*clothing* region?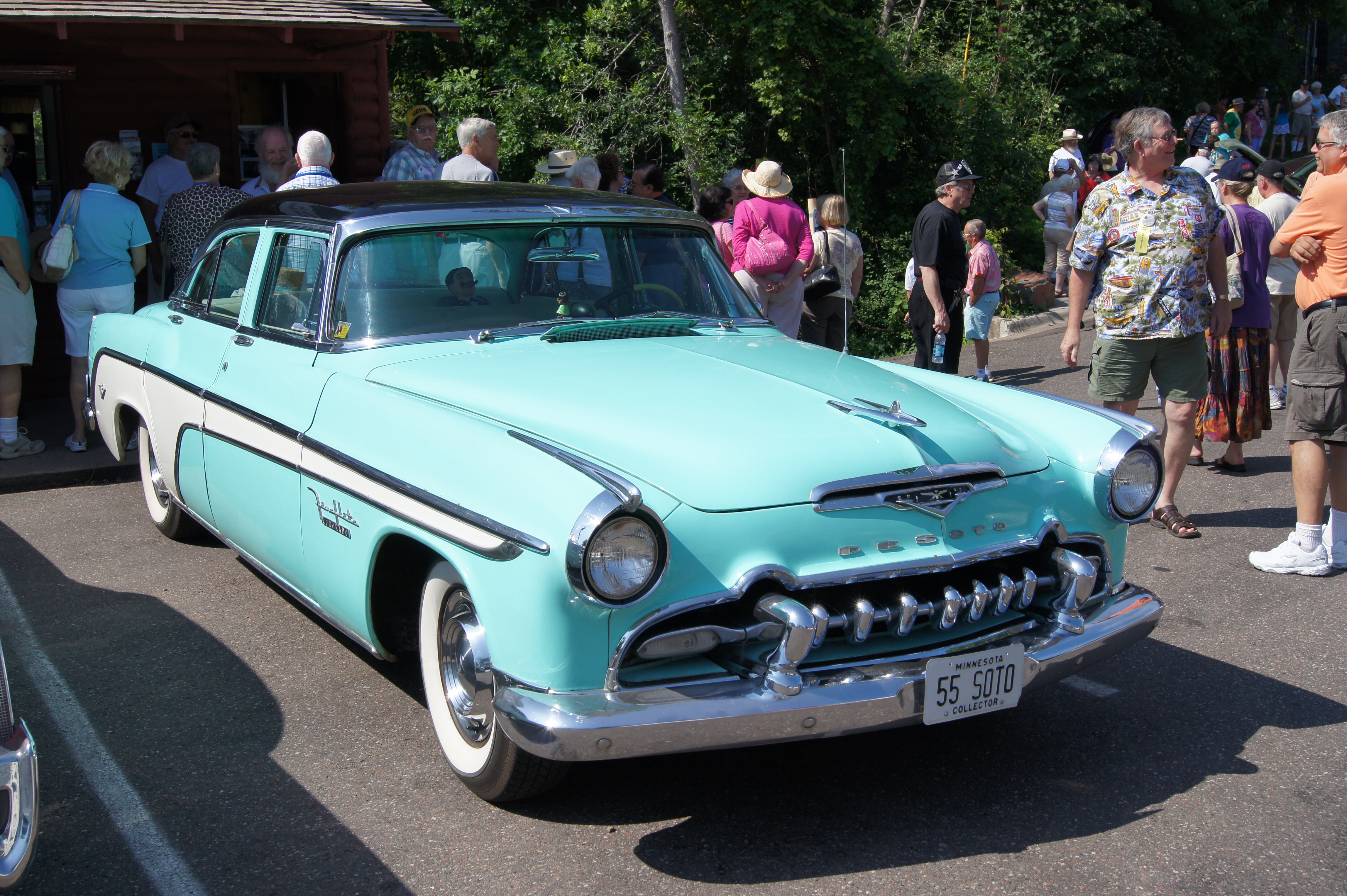
[160, 52, 168, 74]
